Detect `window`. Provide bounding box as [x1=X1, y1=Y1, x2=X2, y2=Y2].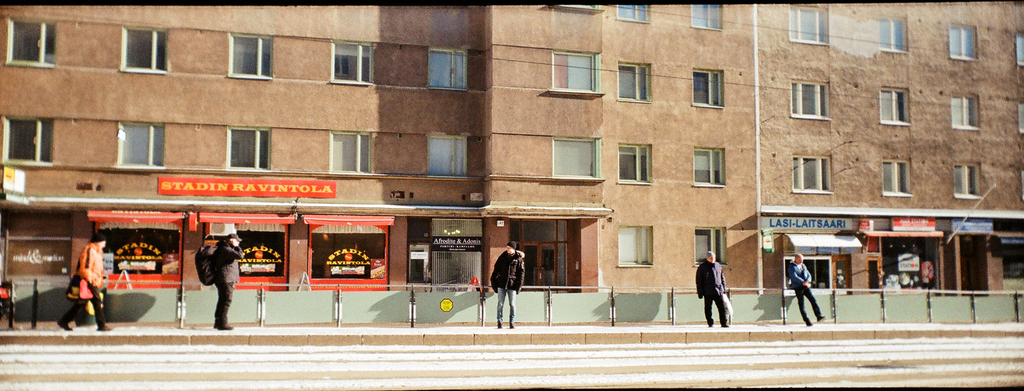
[x1=98, y1=111, x2=163, y2=175].
